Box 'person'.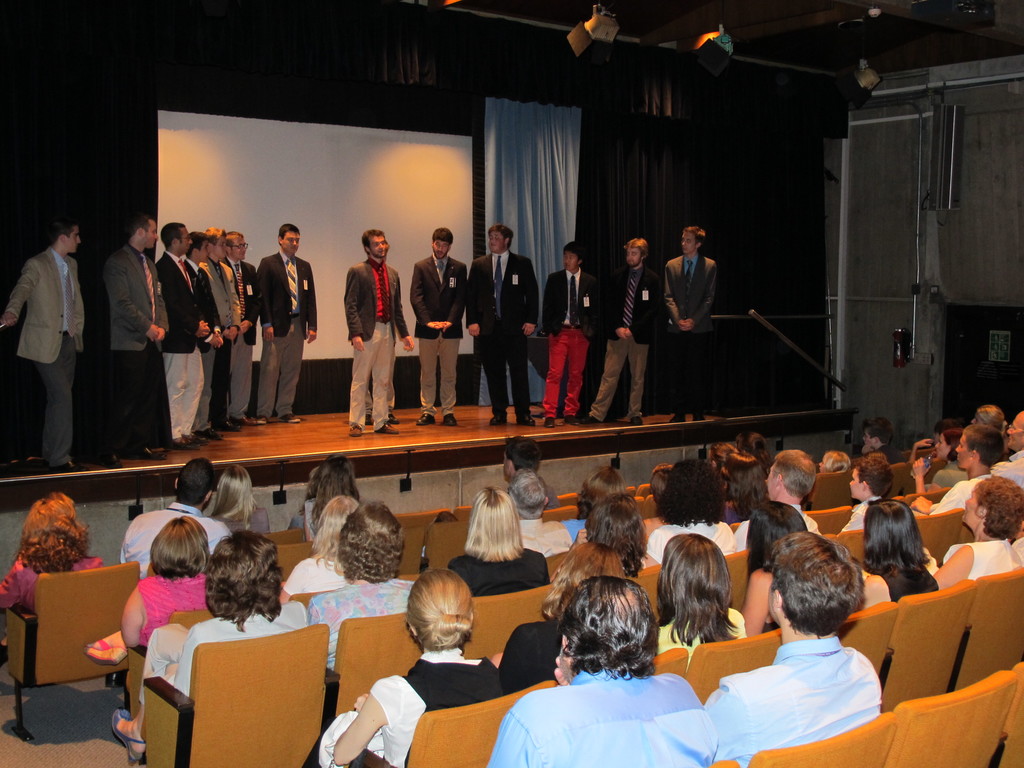
(467, 225, 537, 420).
